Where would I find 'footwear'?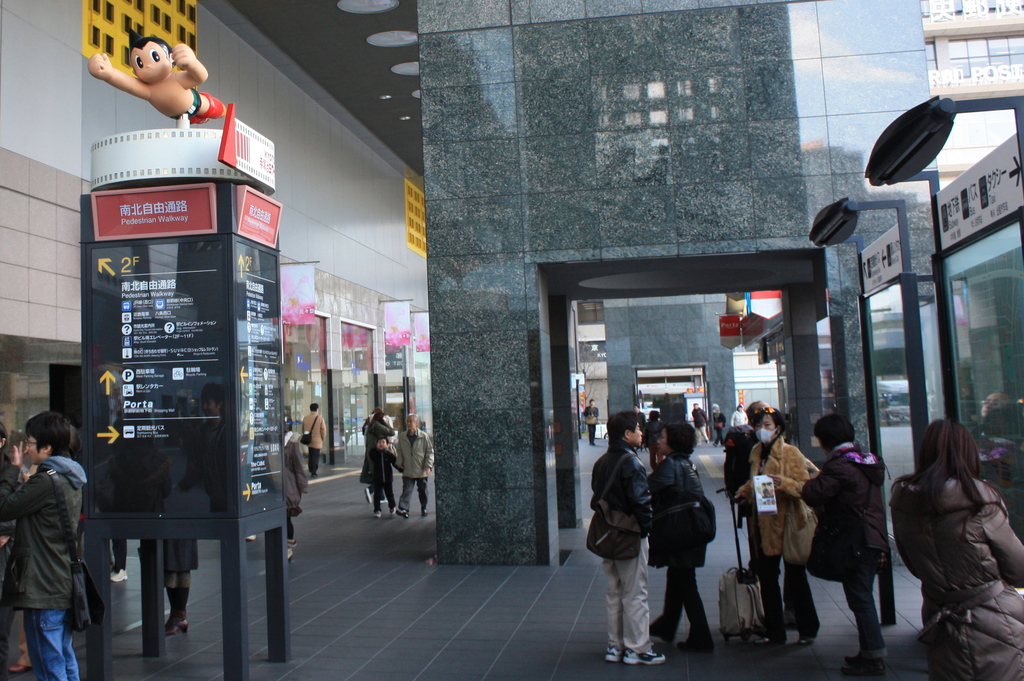
At region(396, 506, 409, 523).
